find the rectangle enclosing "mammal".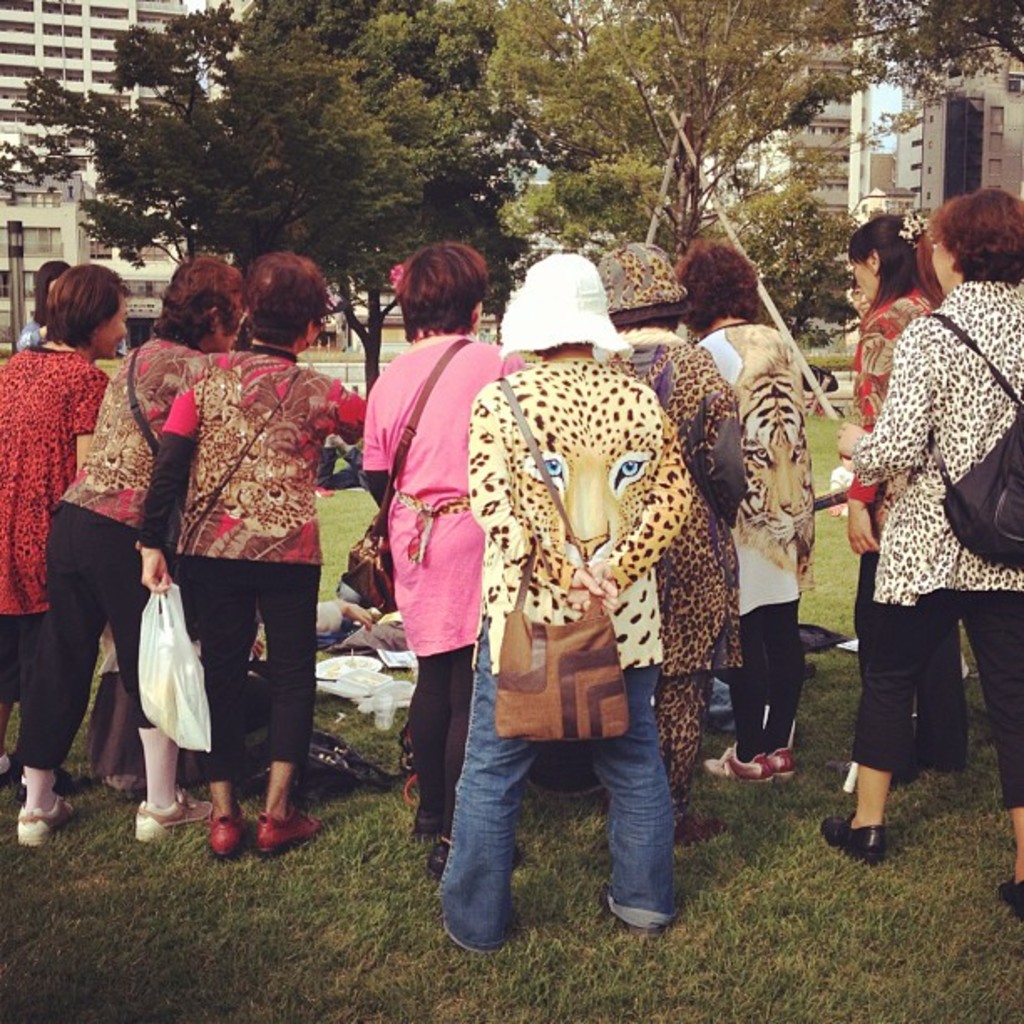
363:228:517:872.
